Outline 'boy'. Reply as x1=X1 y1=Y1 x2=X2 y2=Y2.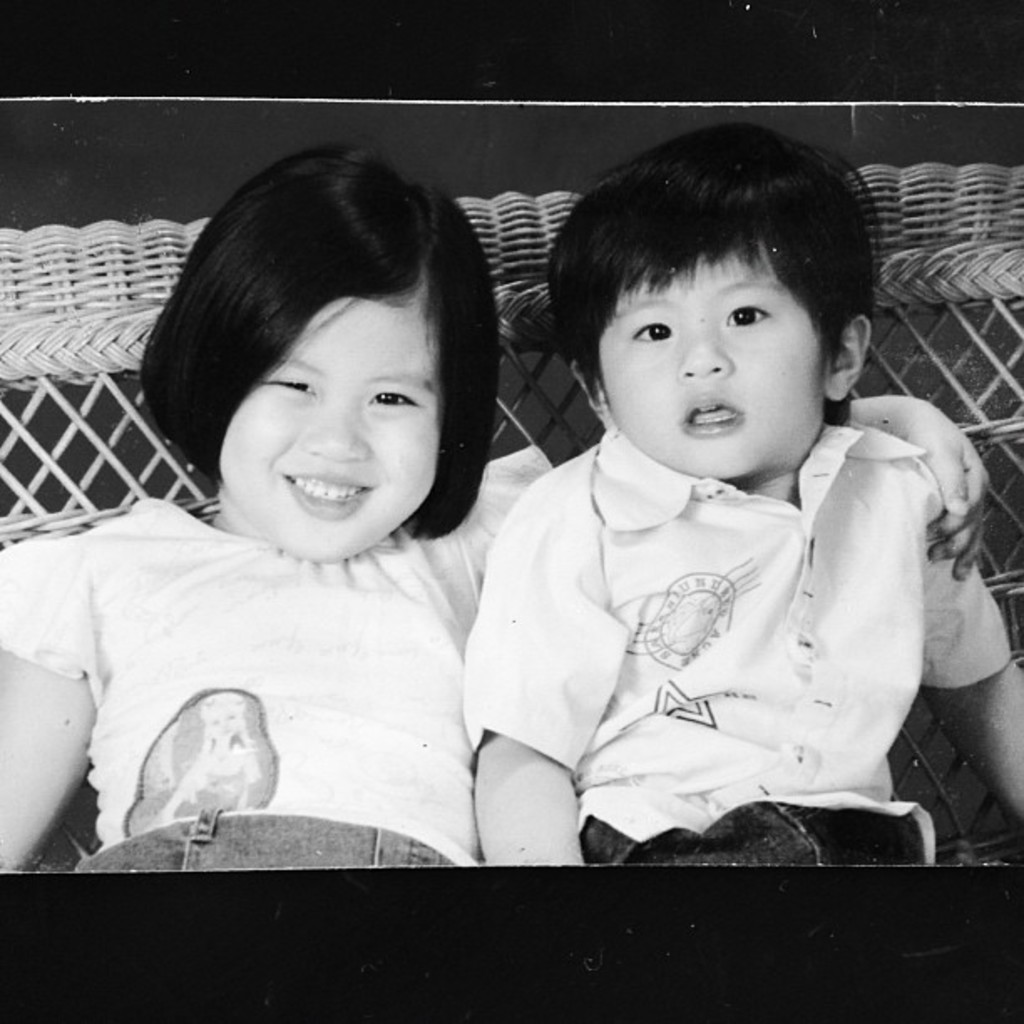
x1=460 y1=120 x2=1022 y2=865.
